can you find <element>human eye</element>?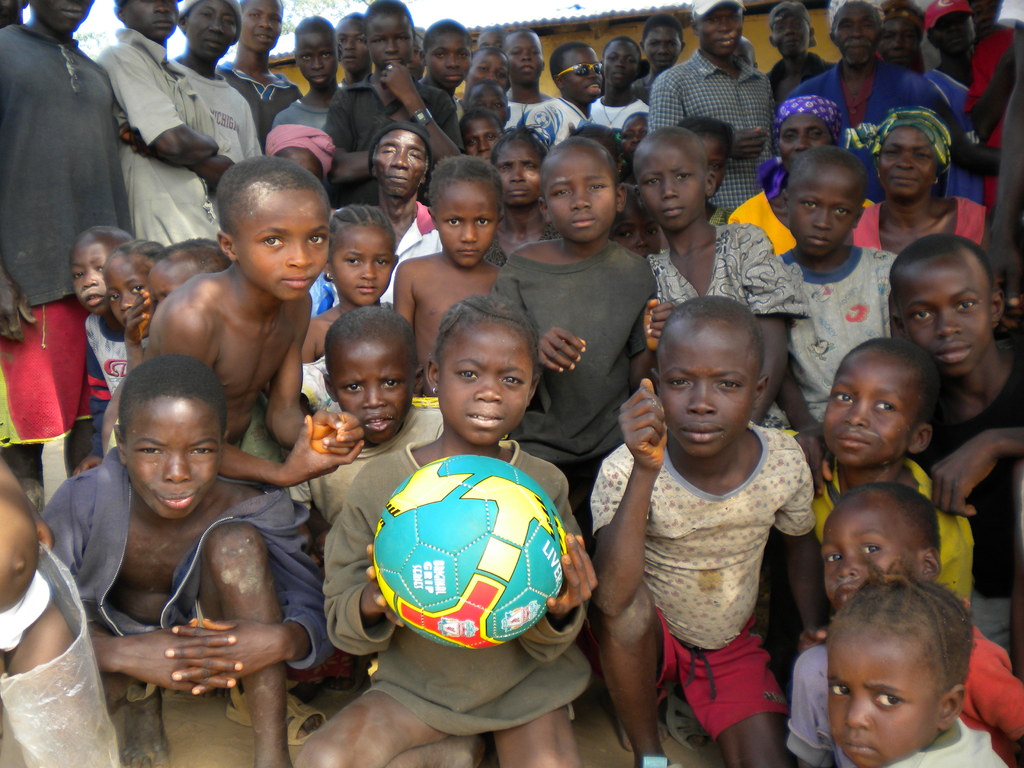
Yes, bounding box: [x1=510, y1=46, x2=521, y2=57].
